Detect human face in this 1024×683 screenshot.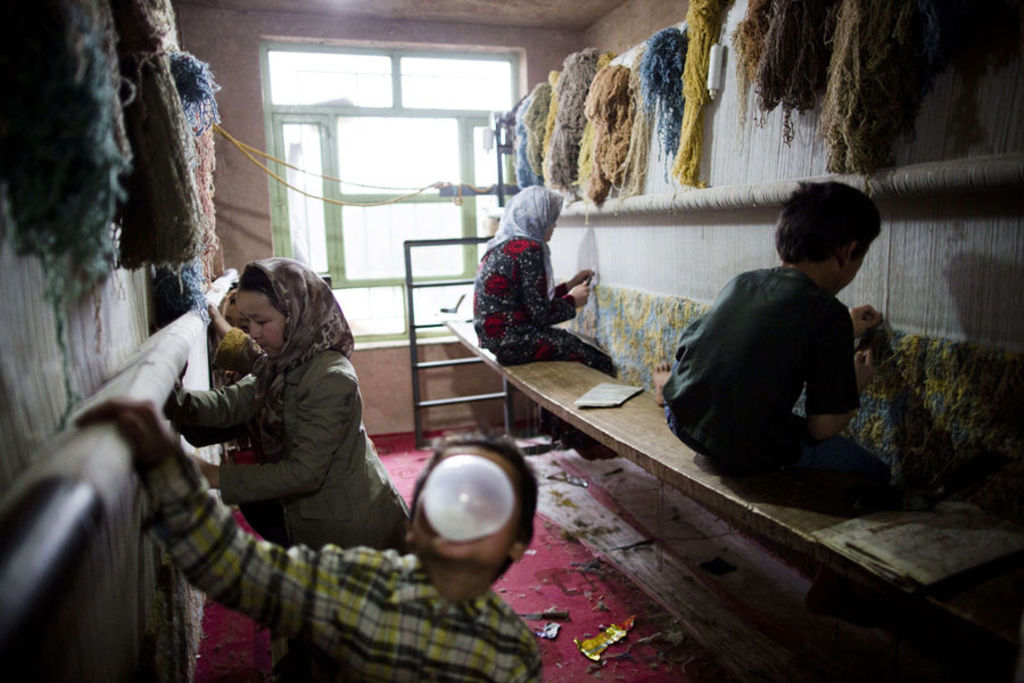
Detection: (412,450,515,566).
